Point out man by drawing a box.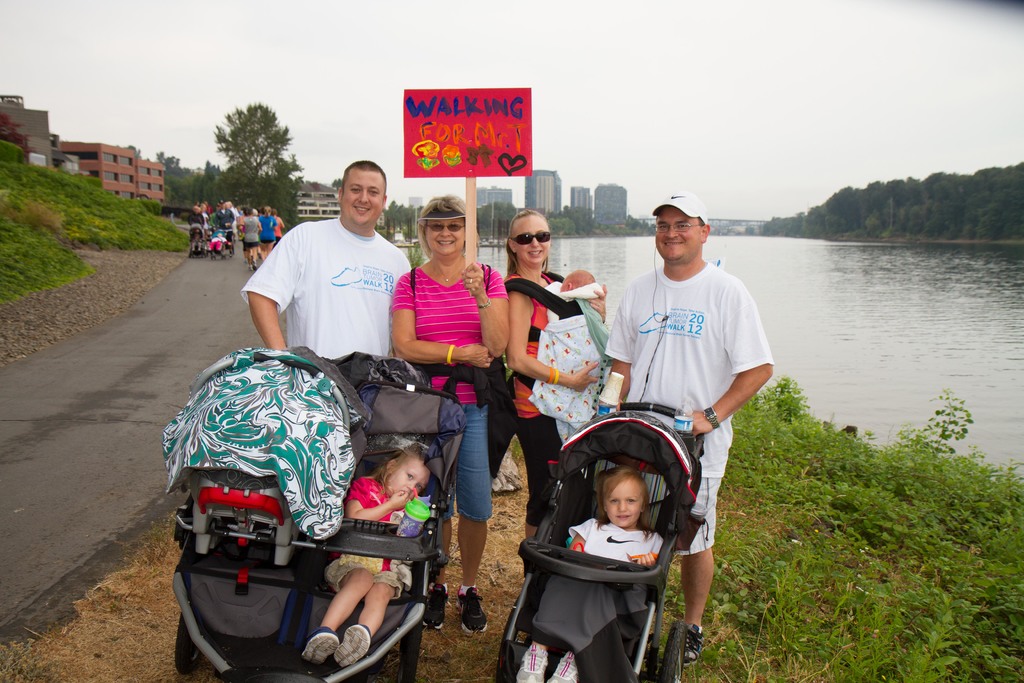
bbox(233, 164, 424, 382).
